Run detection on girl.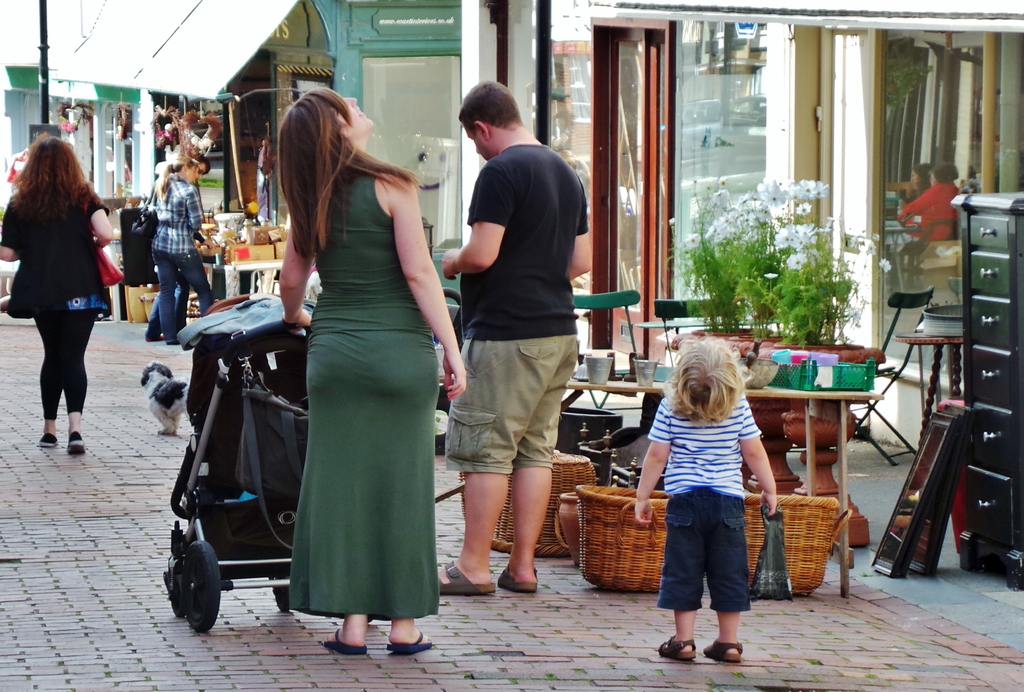
Result: crop(0, 137, 100, 450).
